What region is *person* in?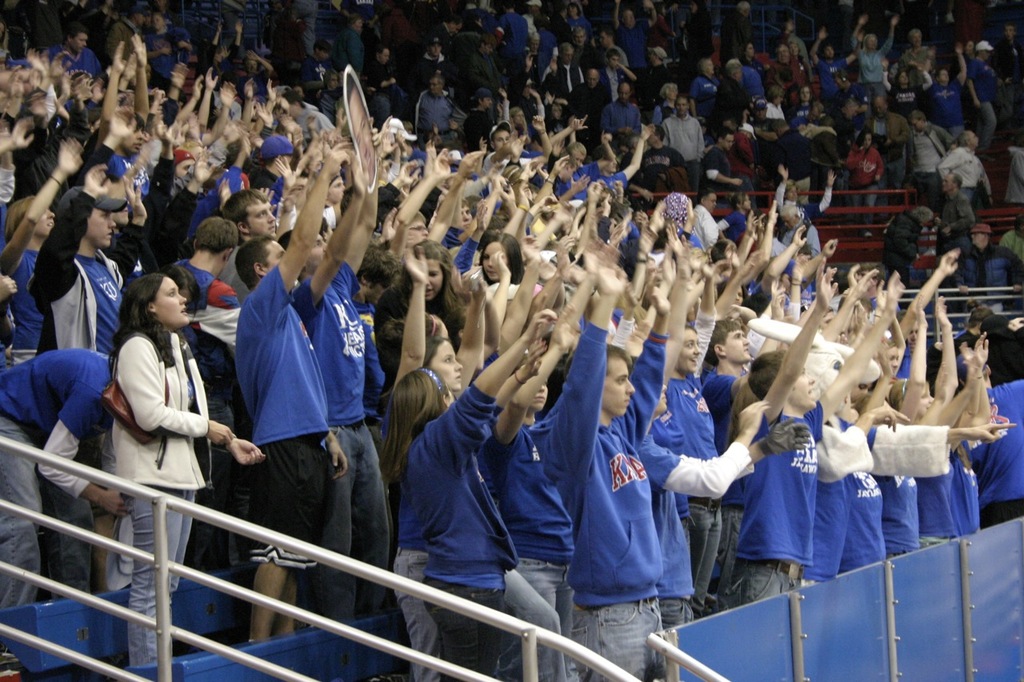
locate(863, 96, 906, 219).
